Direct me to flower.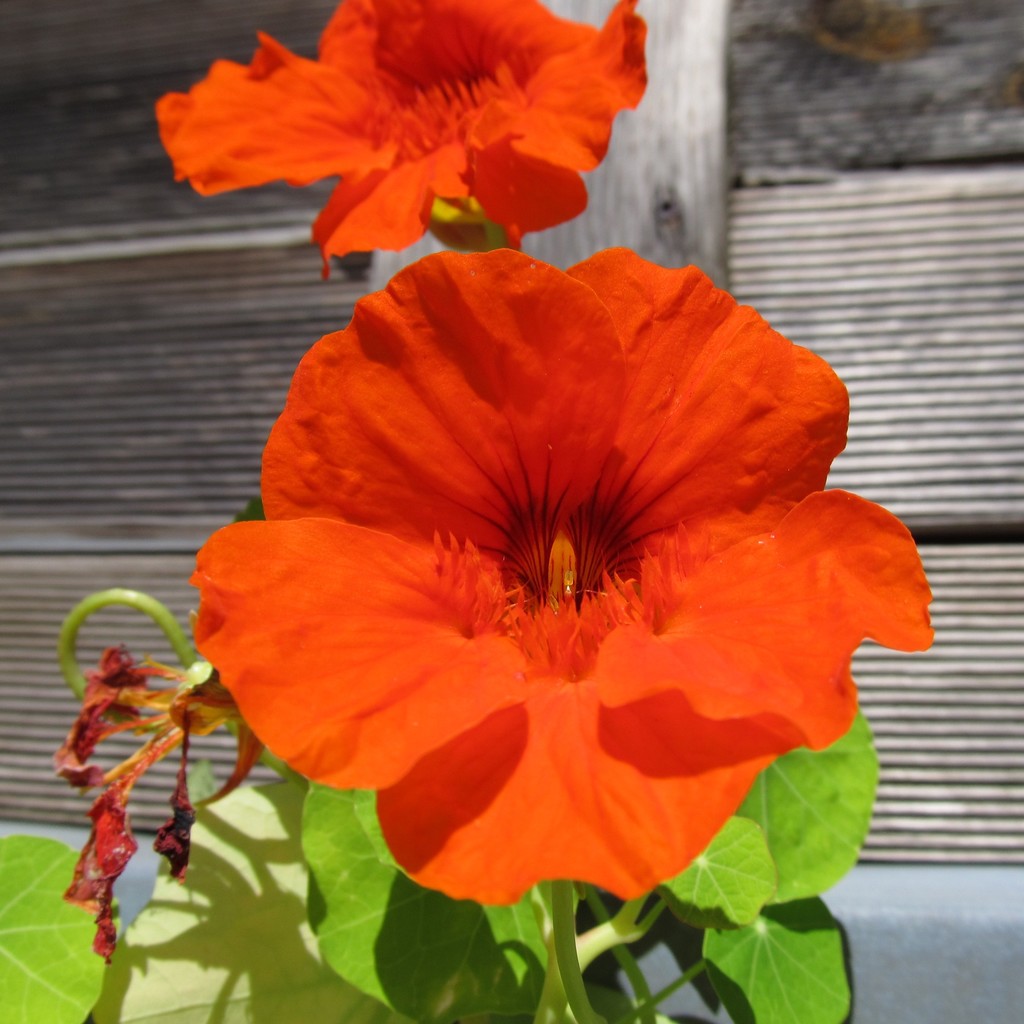
Direction: {"x1": 154, "y1": 0, "x2": 655, "y2": 247}.
